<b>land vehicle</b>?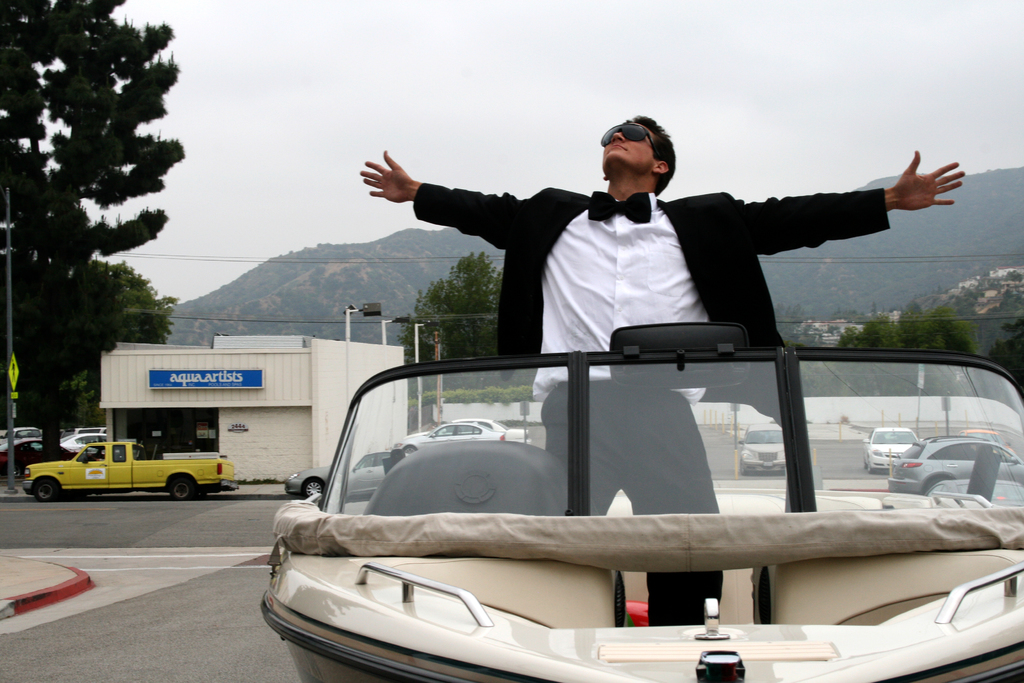
{"x1": 79, "y1": 425, "x2": 106, "y2": 431}
